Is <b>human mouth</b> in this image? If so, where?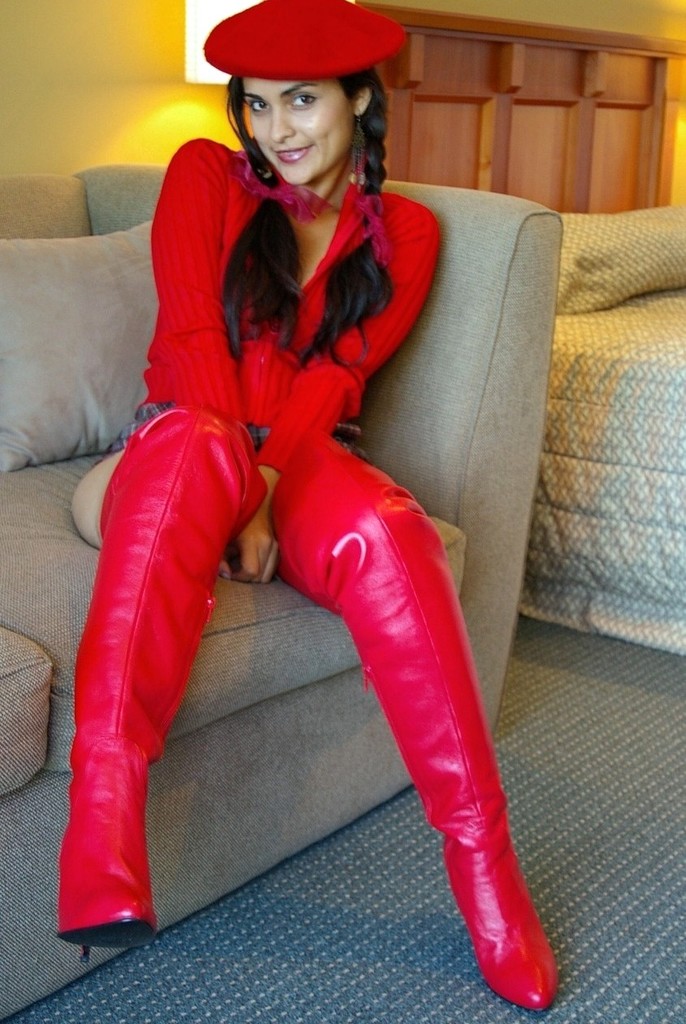
Yes, at 276 141 315 164.
